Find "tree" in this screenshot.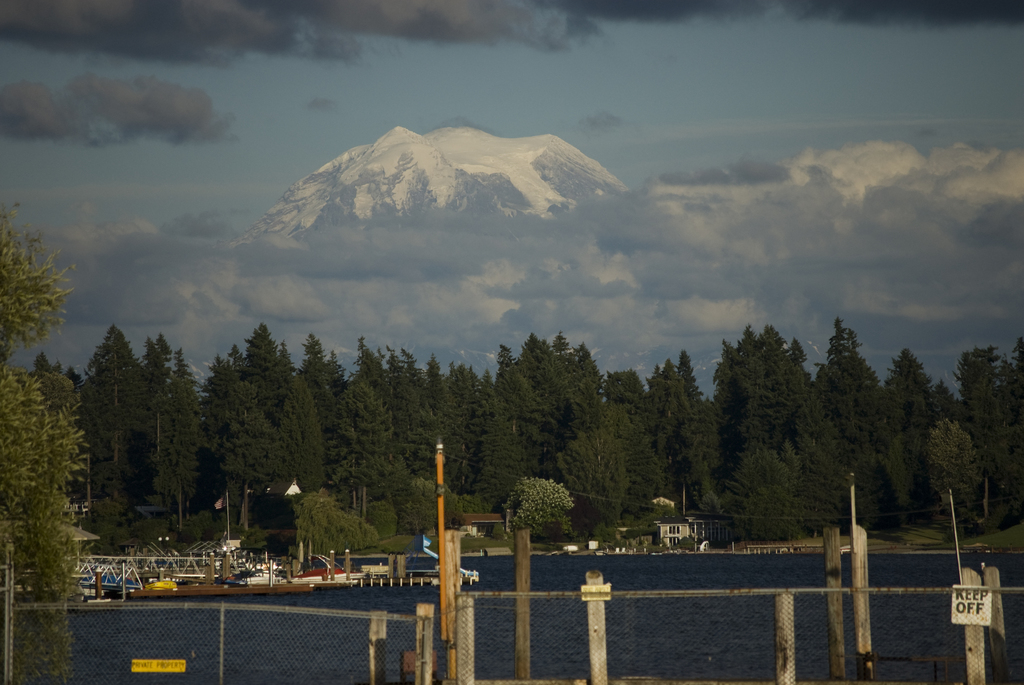
The bounding box for "tree" is box=[557, 430, 625, 538].
